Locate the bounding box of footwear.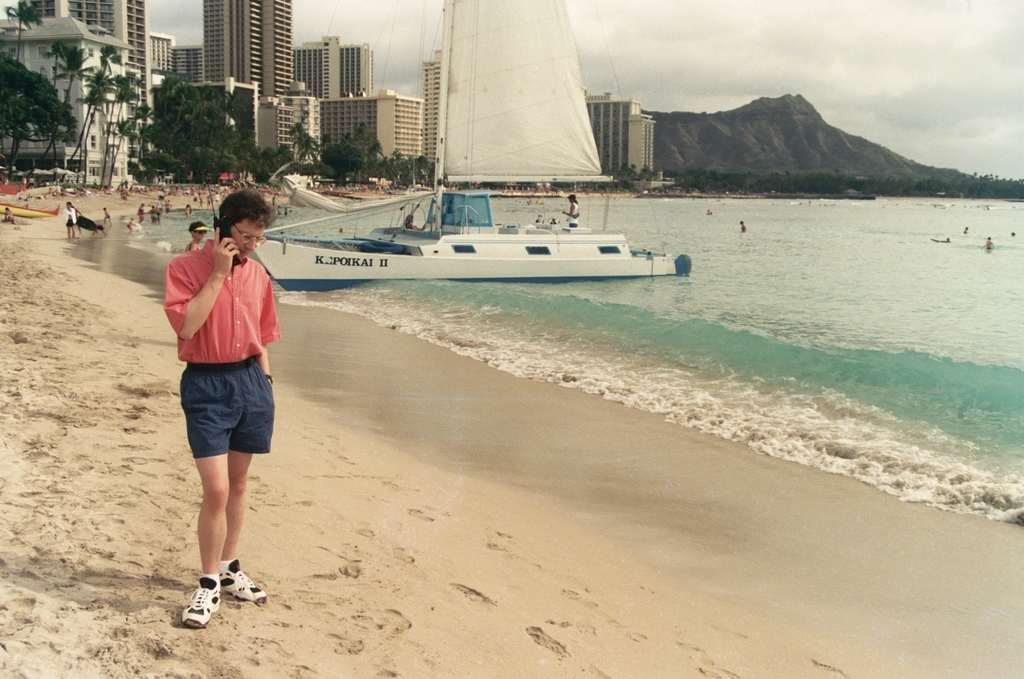
Bounding box: 179 574 224 626.
